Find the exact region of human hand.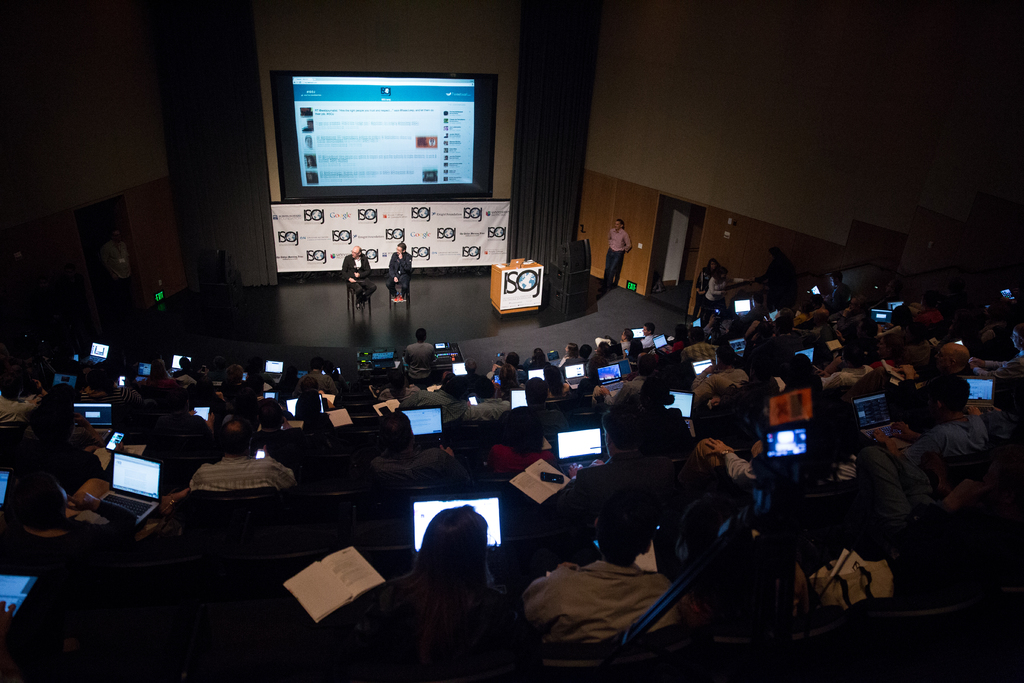
Exact region: left=711, top=395, right=721, bottom=408.
